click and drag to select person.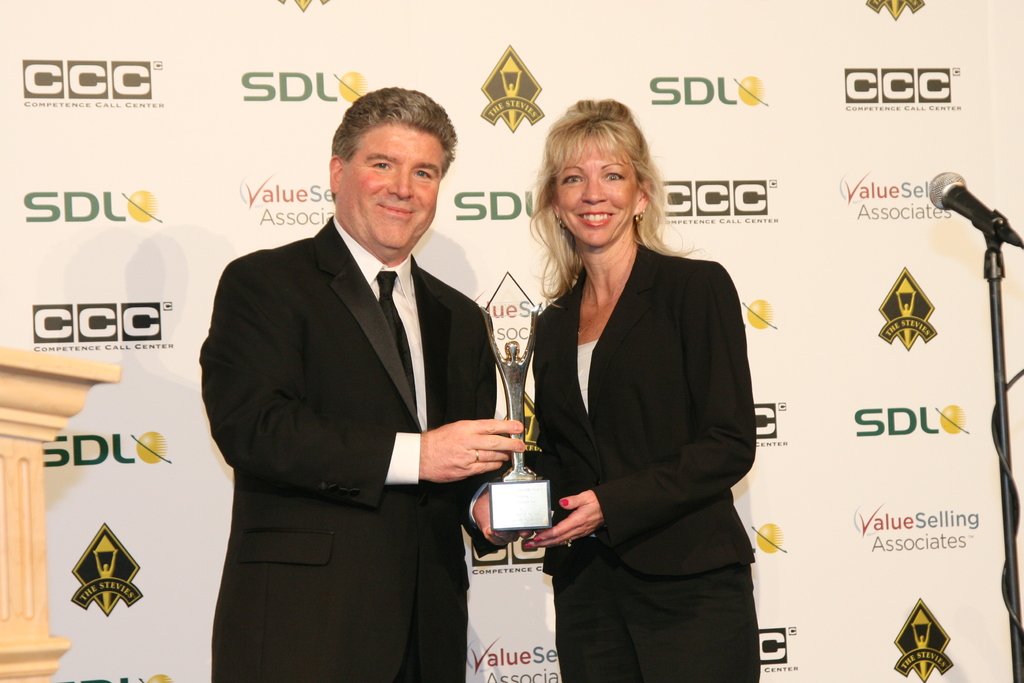
Selection: region(524, 97, 768, 682).
